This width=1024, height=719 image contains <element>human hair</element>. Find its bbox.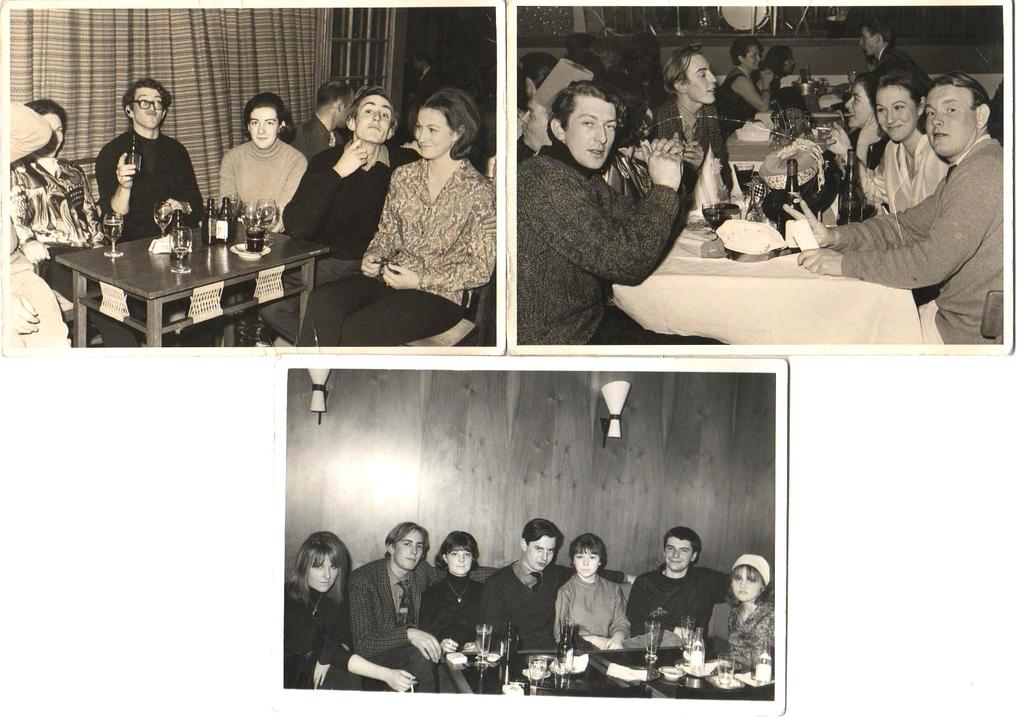
rect(876, 70, 919, 135).
